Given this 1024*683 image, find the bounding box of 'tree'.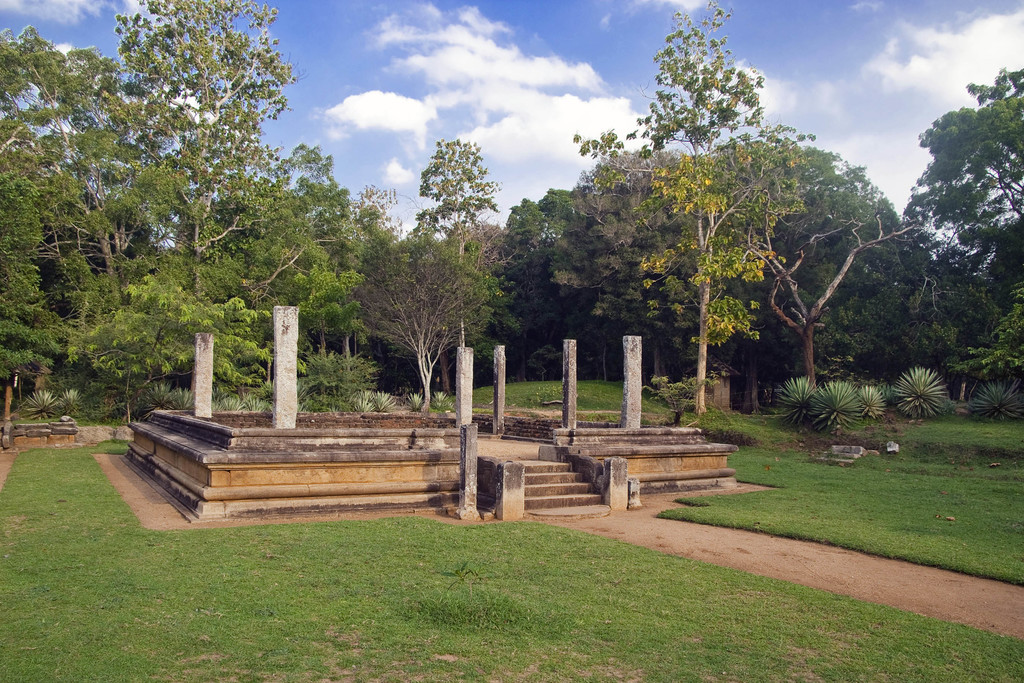
select_region(905, 81, 1017, 308).
